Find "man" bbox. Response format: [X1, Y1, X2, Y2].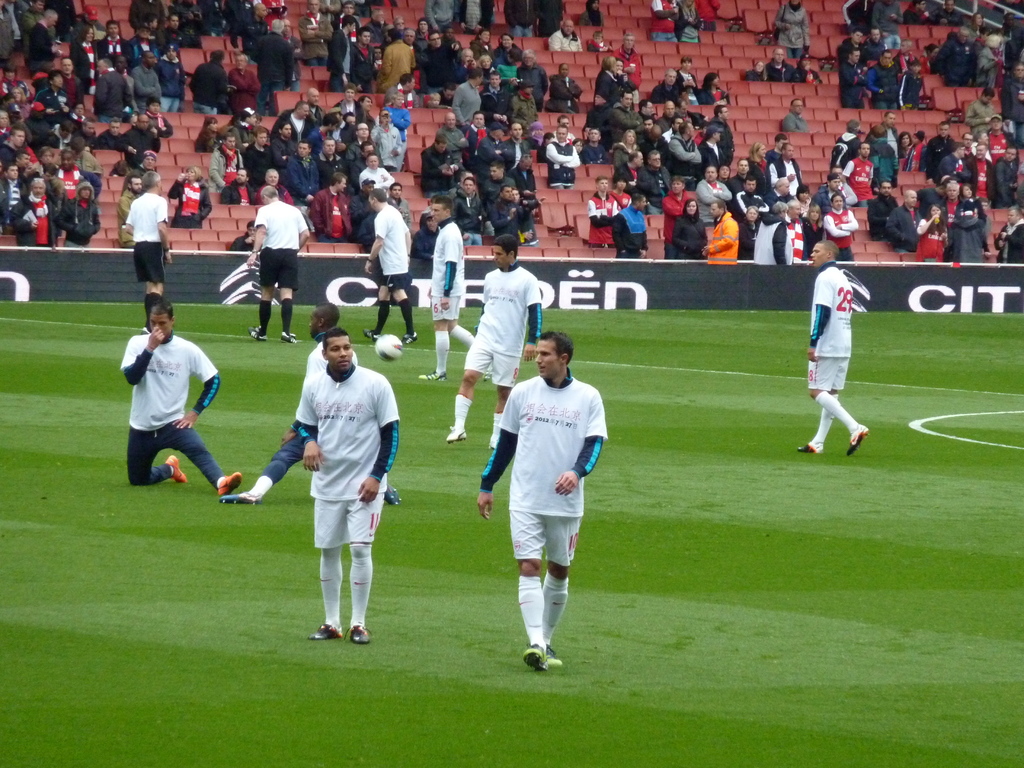
[465, 118, 488, 149].
